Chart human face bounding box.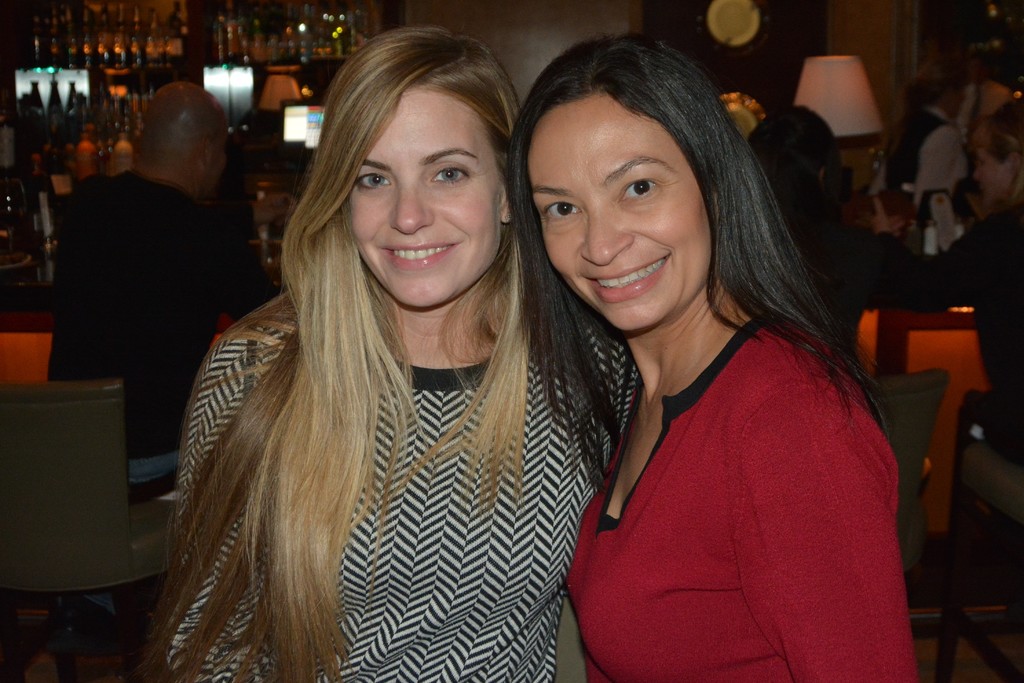
Charted: crop(527, 90, 712, 331).
